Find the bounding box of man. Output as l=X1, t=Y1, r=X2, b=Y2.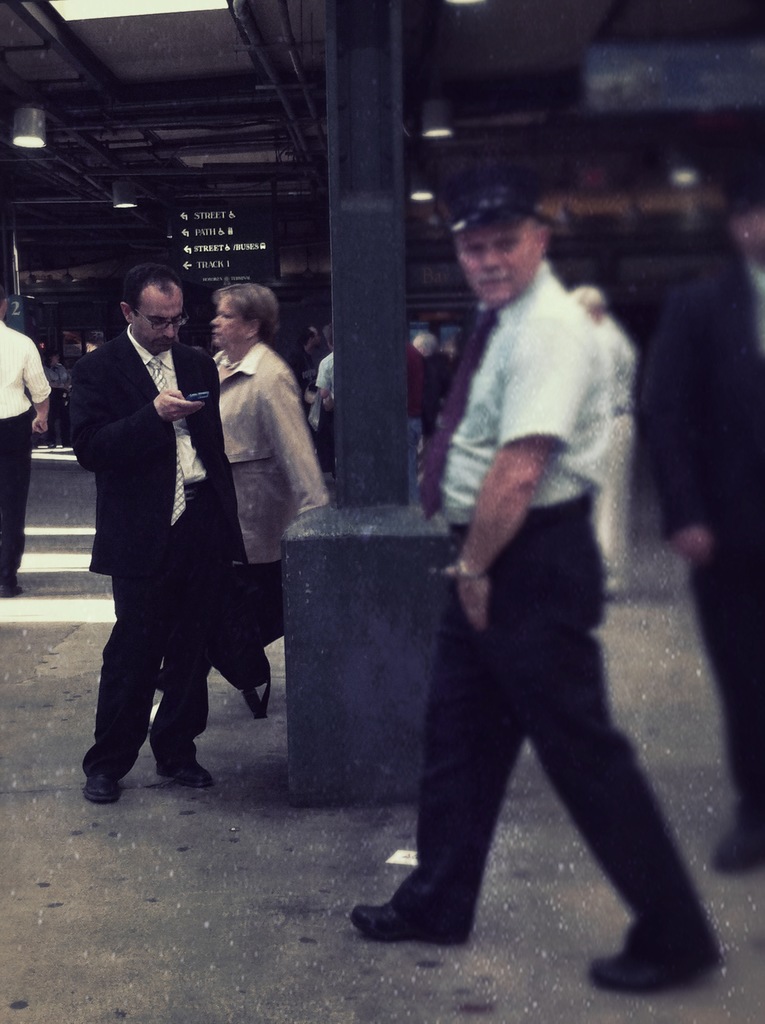
l=286, t=324, r=334, b=472.
